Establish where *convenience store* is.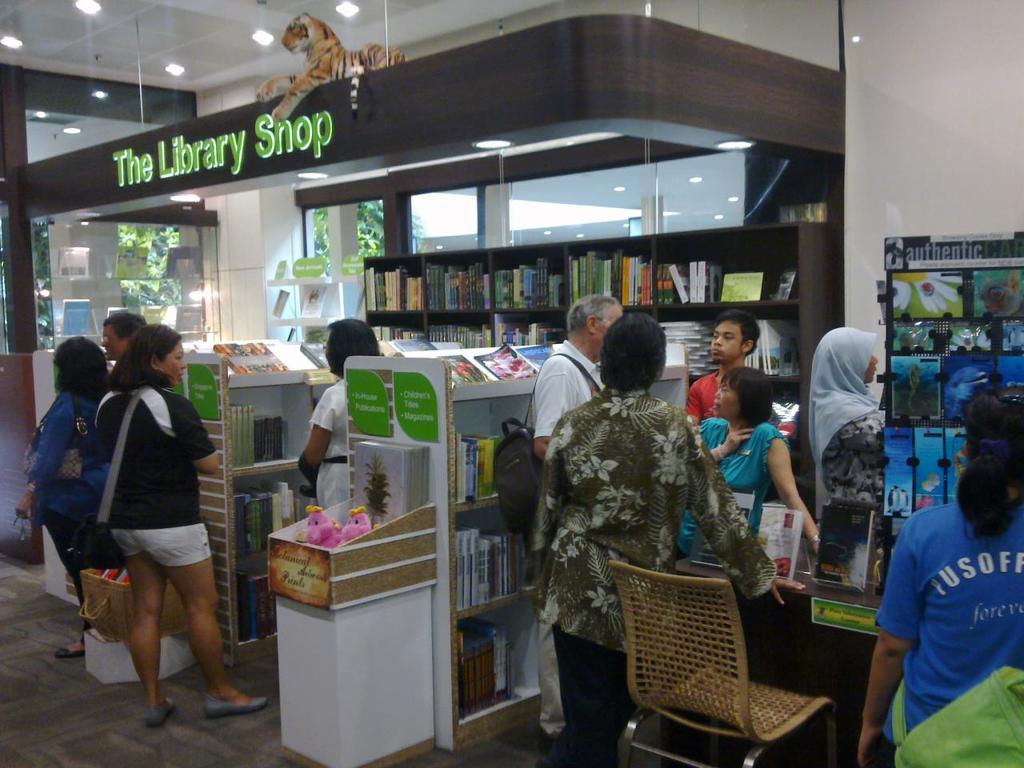
Established at box=[0, 0, 994, 733].
